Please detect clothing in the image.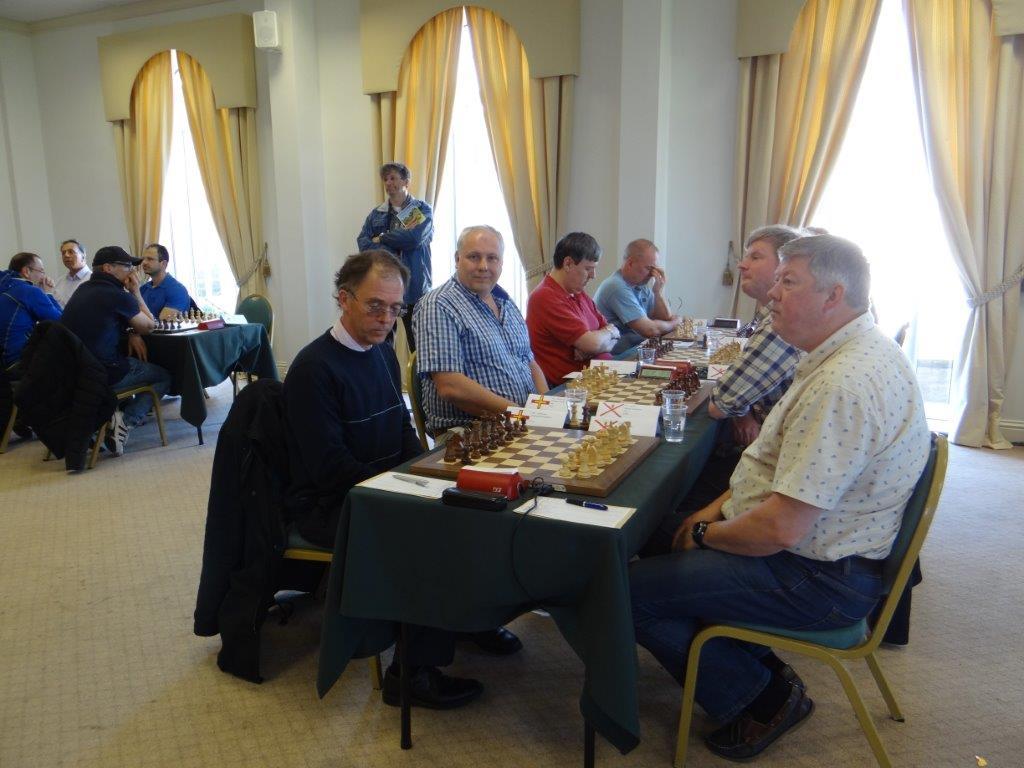
rect(695, 303, 802, 431).
